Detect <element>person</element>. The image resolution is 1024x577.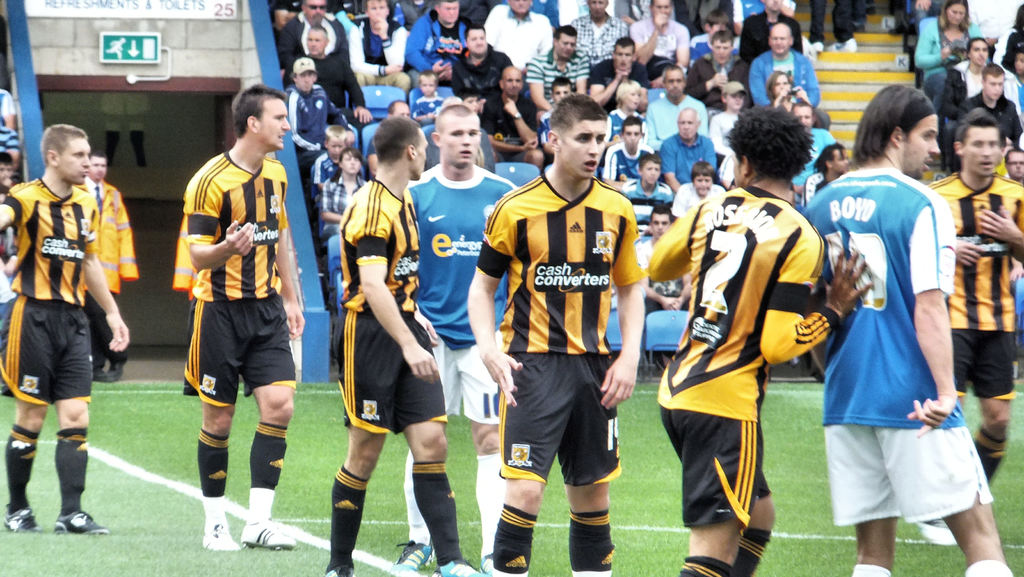
crop(325, 114, 489, 576).
